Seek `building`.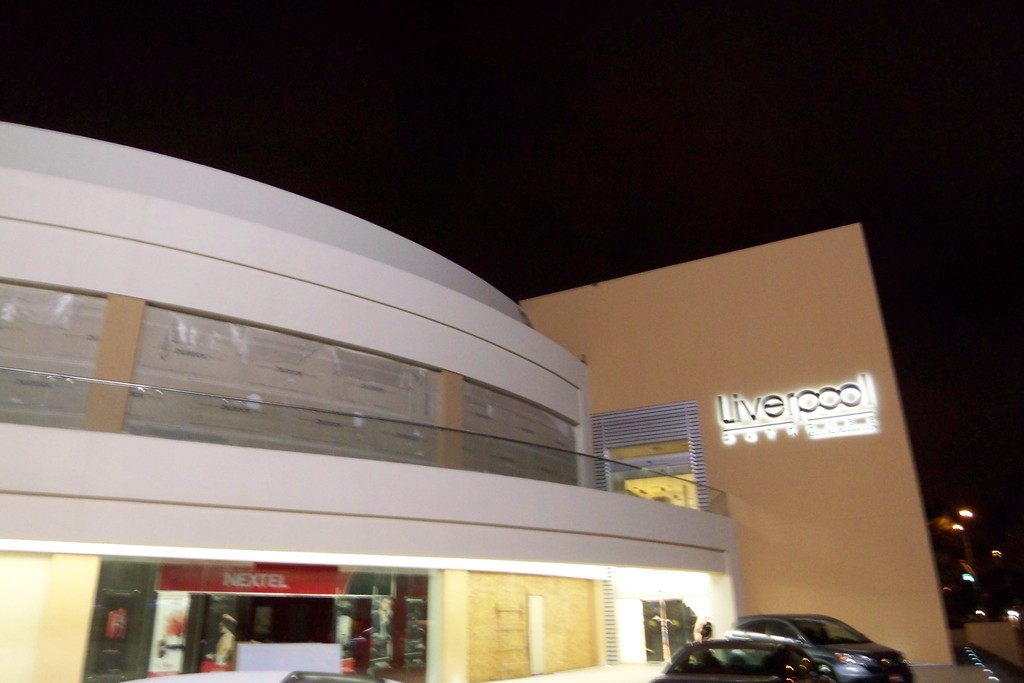
<region>0, 118, 953, 682</region>.
